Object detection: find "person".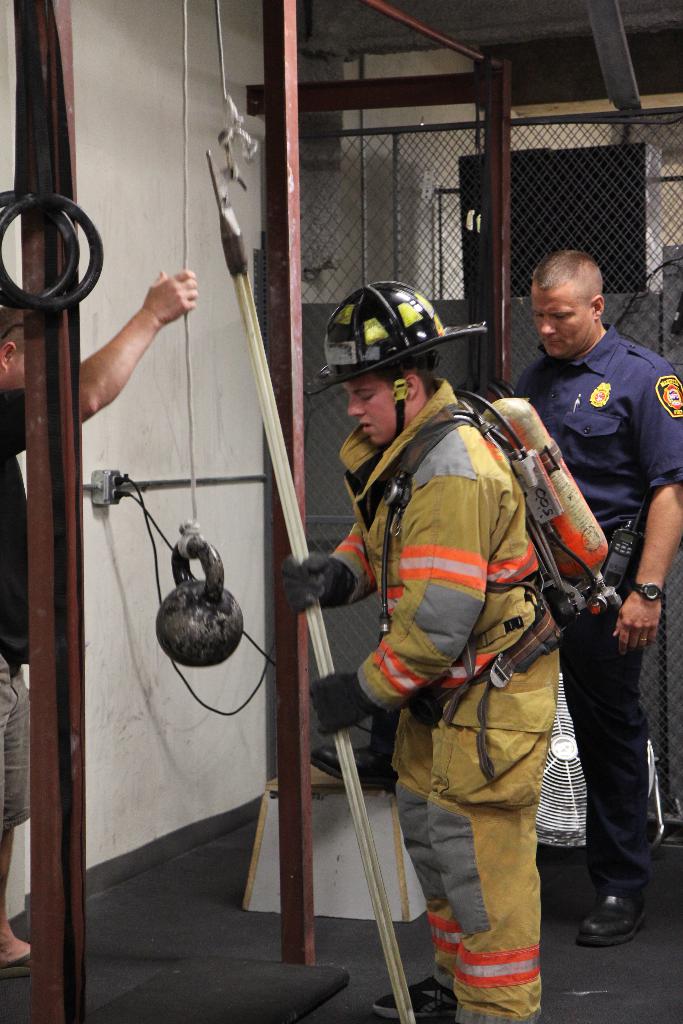
BBox(0, 276, 185, 993).
